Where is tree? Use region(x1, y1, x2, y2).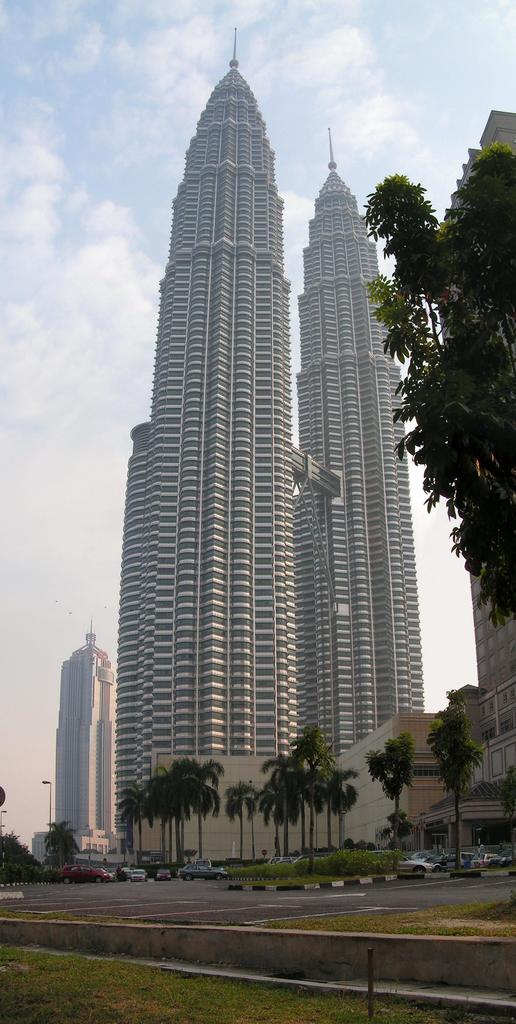
region(256, 722, 356, 883).
